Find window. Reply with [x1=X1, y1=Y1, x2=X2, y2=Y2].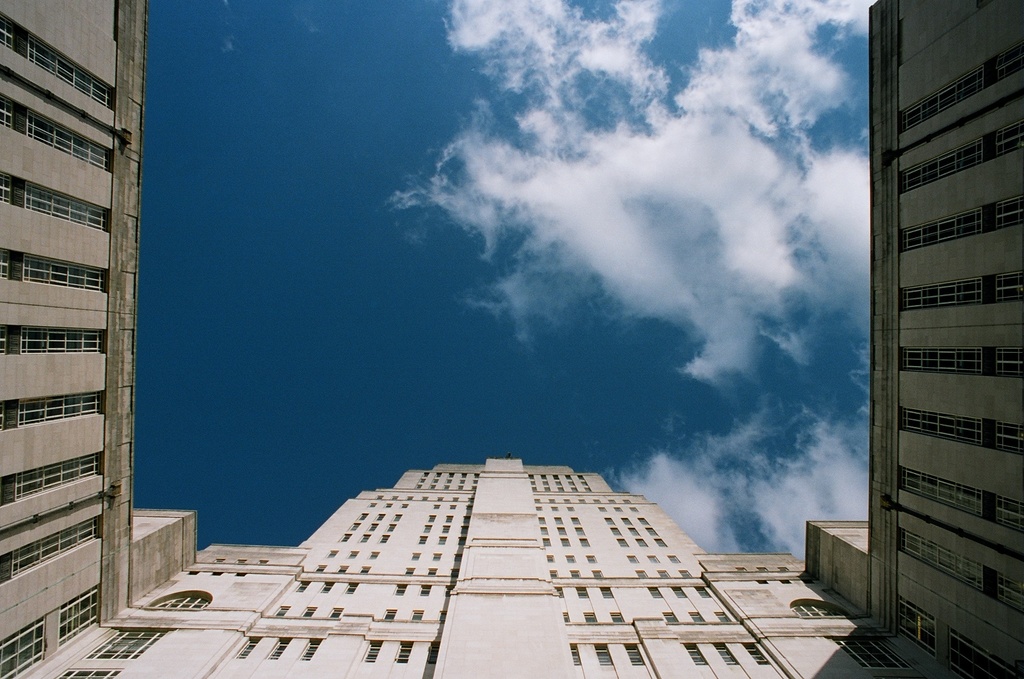
[x1=712, y1=643, x2=742, y2=667].
